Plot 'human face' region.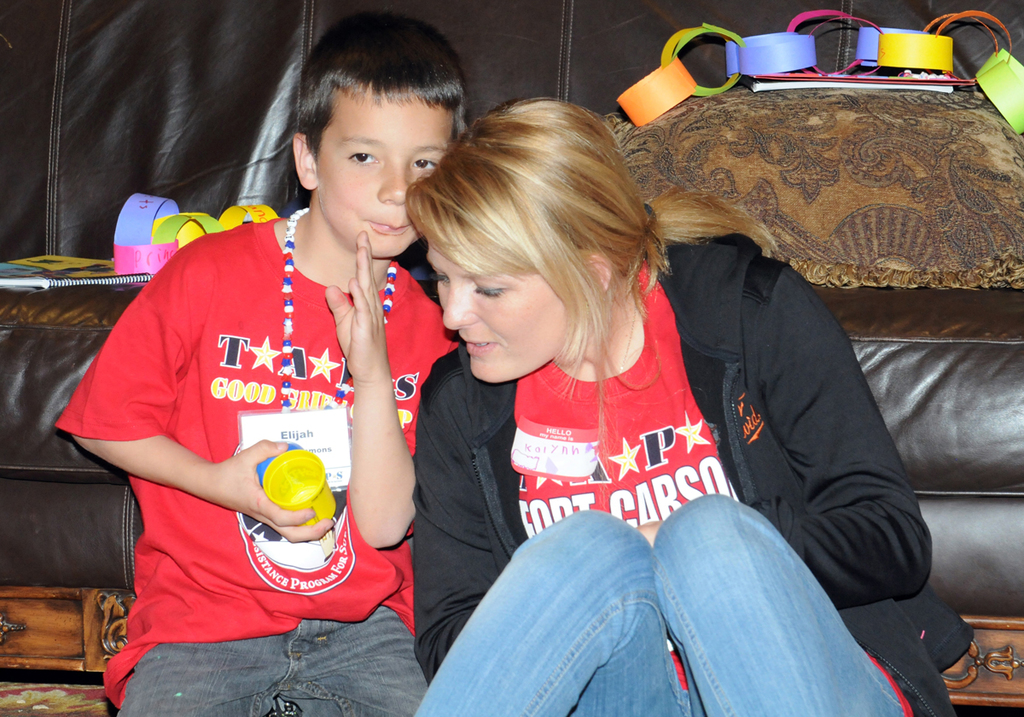
Plotted at crop(317, 81, 457, 259).
